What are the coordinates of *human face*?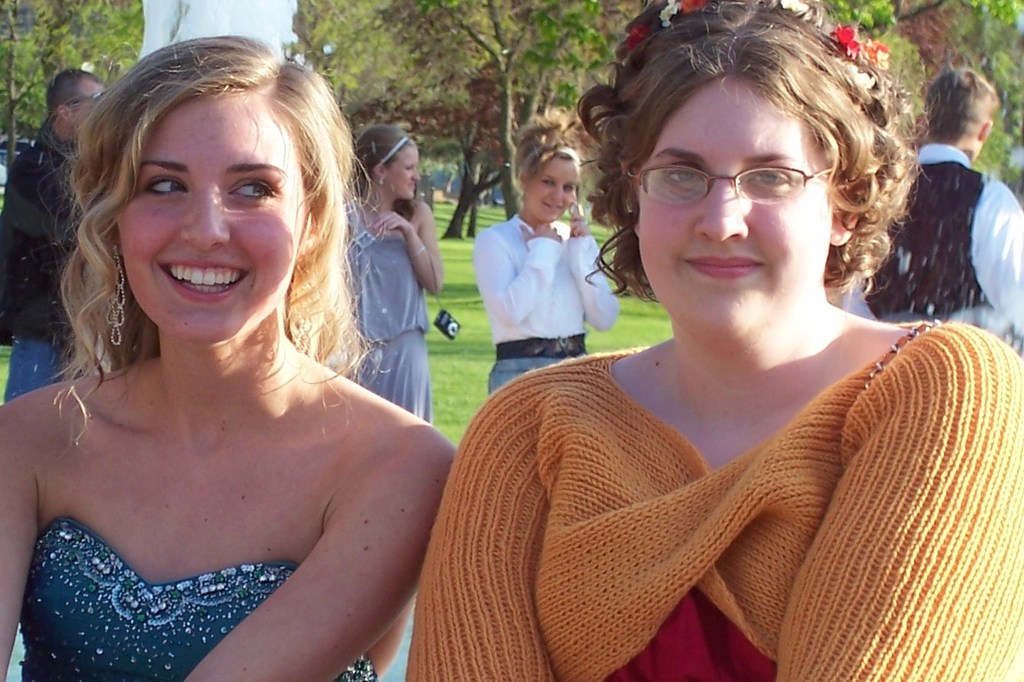
386:142:419:202.
